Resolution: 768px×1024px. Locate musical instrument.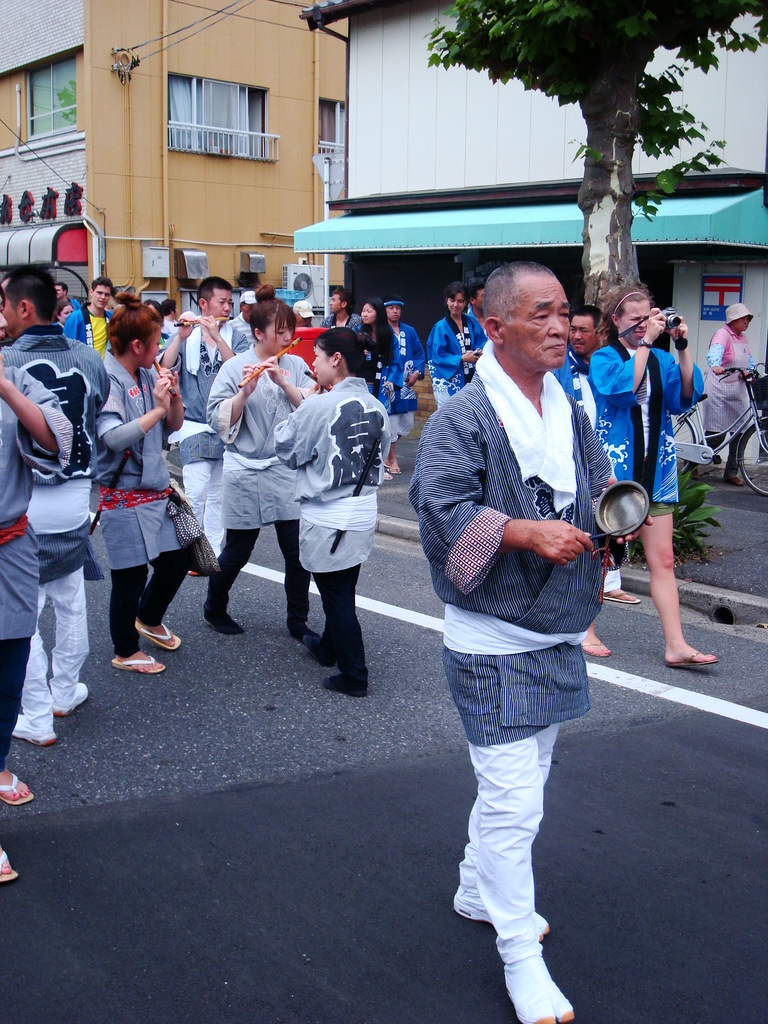
box=[177, 312, 234, 328].
